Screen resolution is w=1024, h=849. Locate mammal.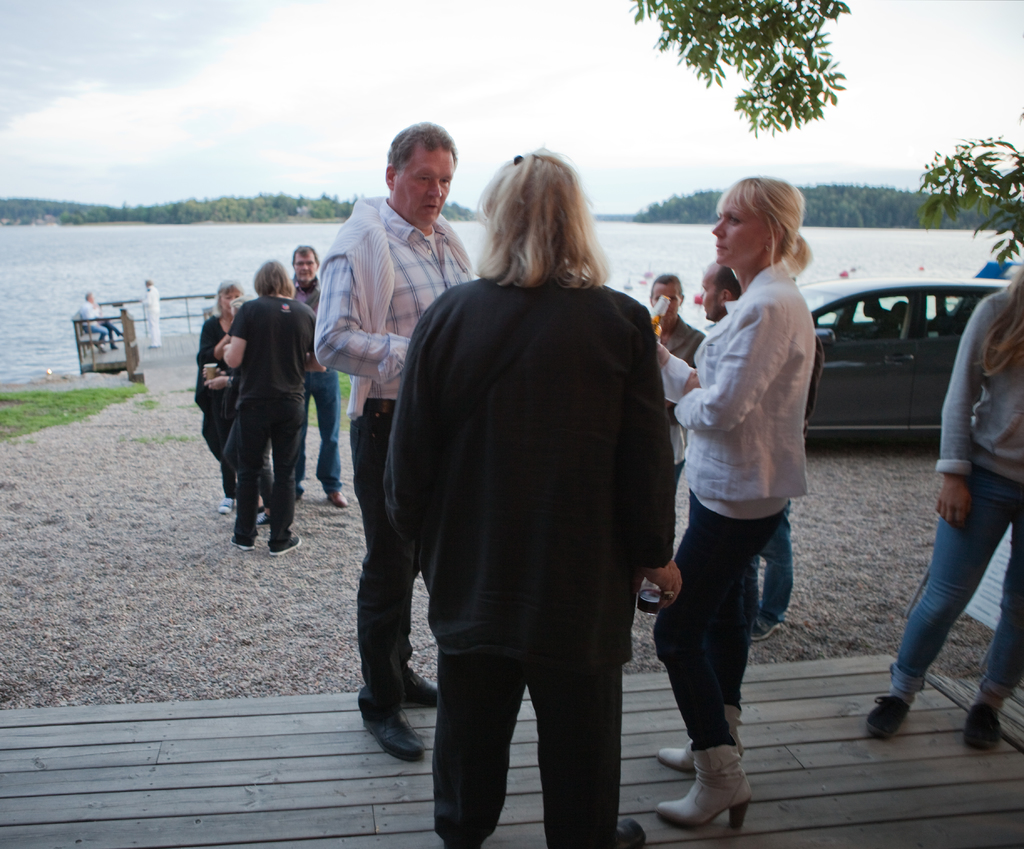
(x1=354, y1=140, x2=700, y2=848).
